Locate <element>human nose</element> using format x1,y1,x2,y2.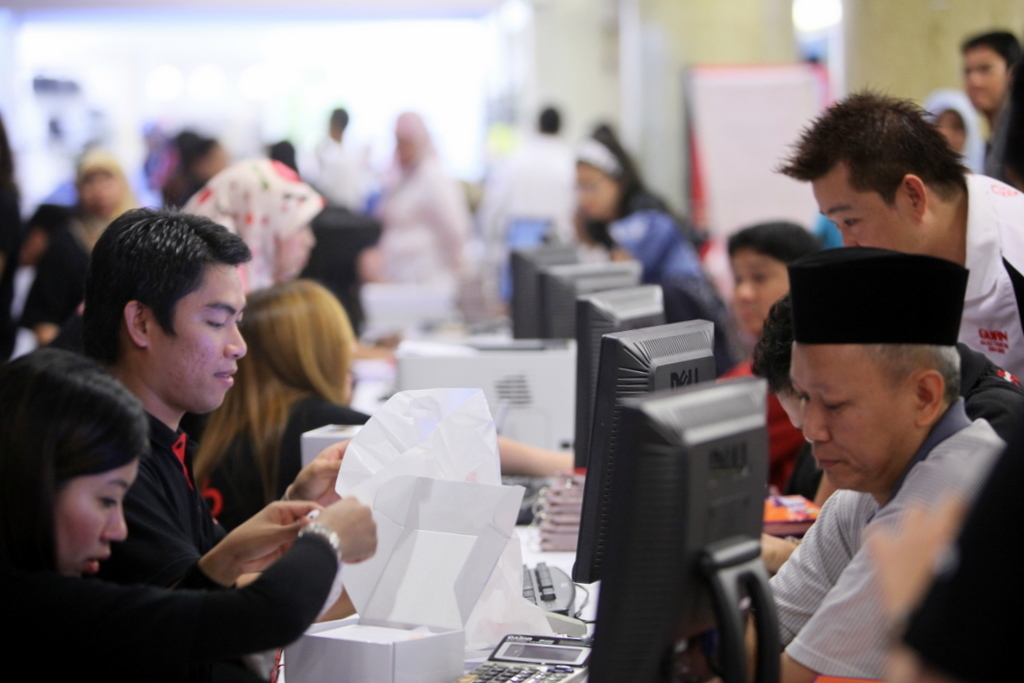
734,278,759,304.
